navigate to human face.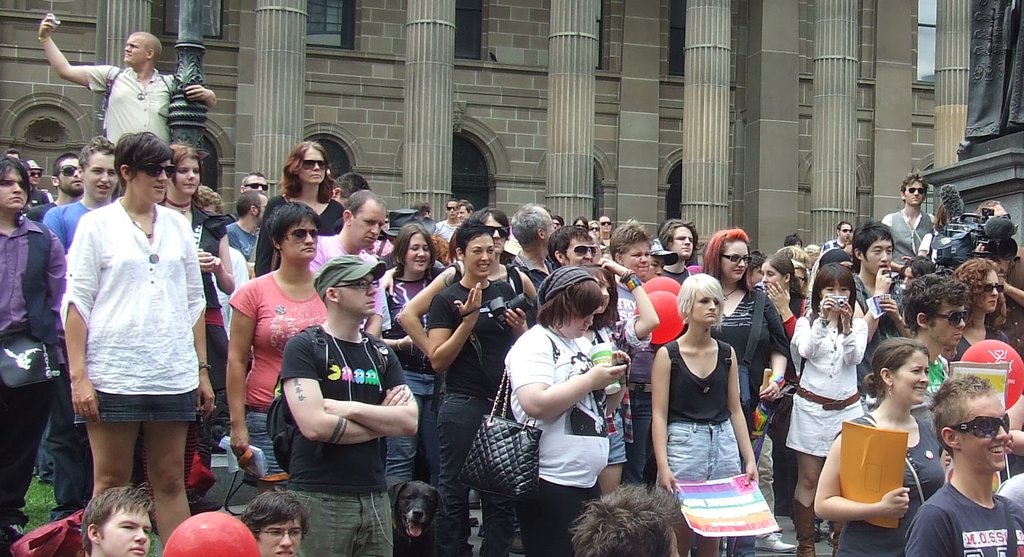
Navigation target: {"x1": 989, "y1": 204, "x2": 1012, "y2": 220}.
